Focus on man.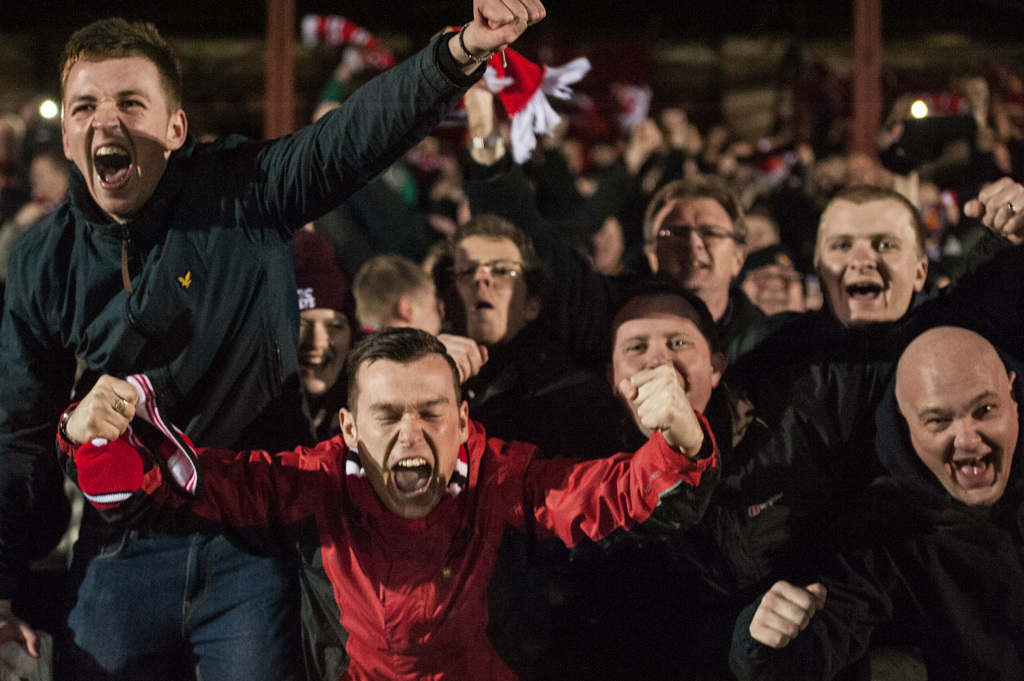
Focused at <region>61, 315, 714, 680</region>.
